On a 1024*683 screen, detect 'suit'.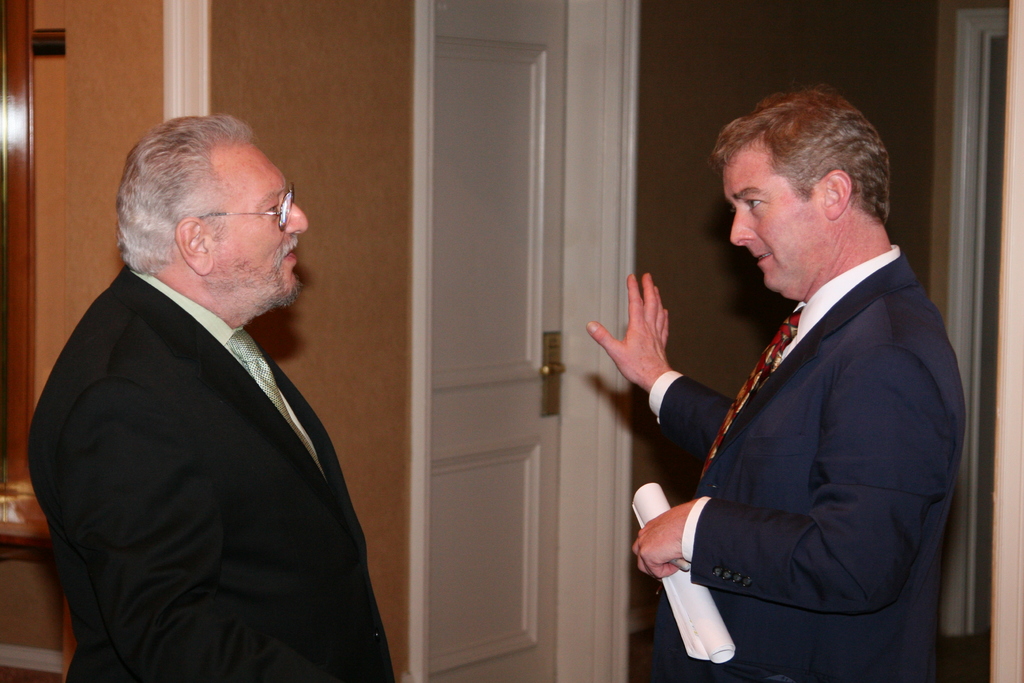
(x1=24, y1=262, x2=397, y2=682).
